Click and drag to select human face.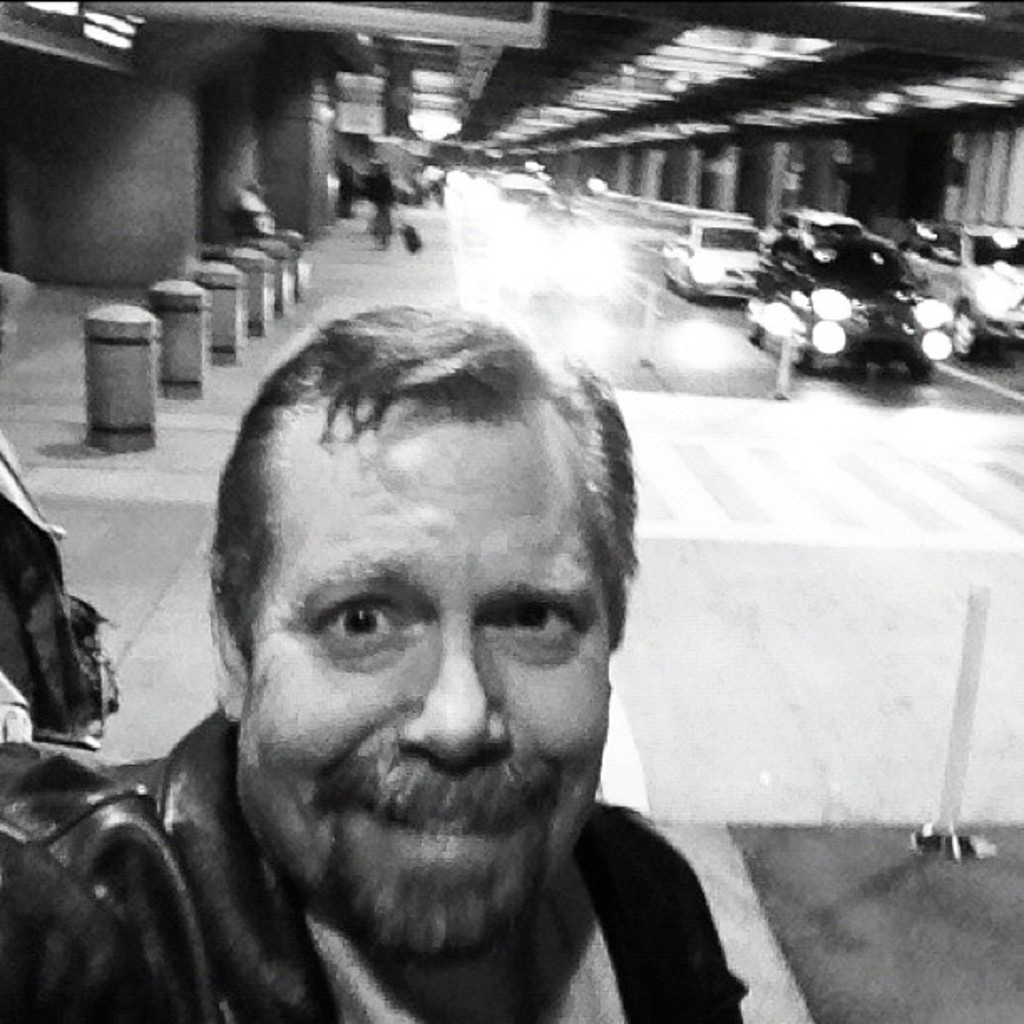
Selection: 236,410,606,959.
